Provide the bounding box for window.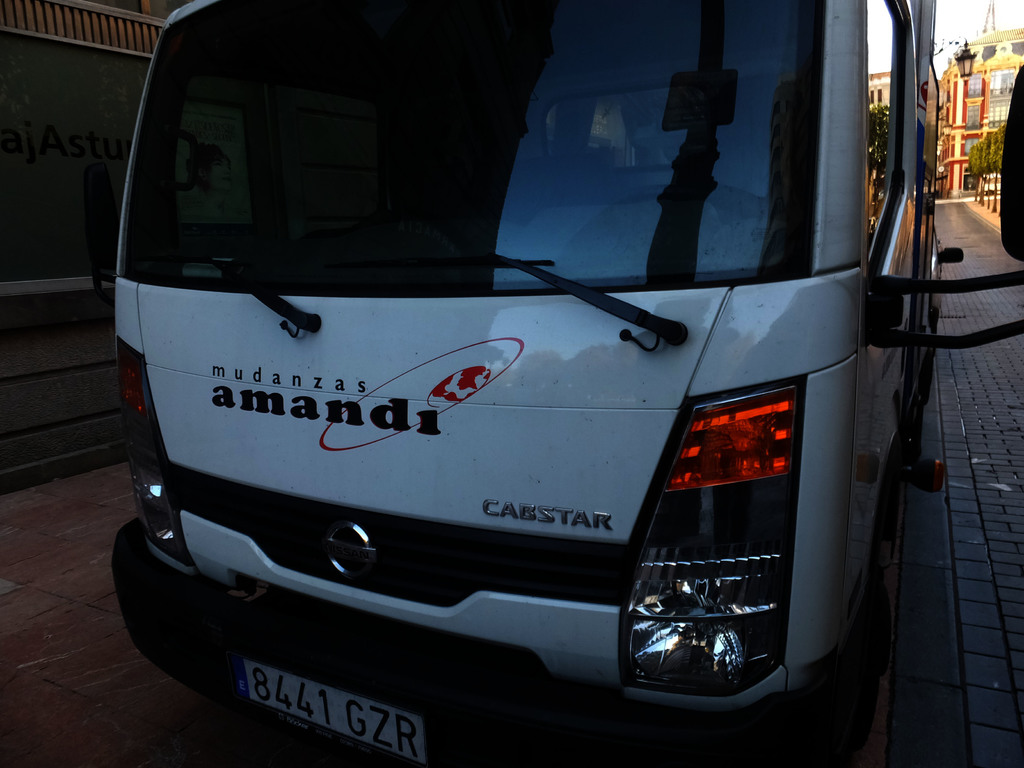
rect(964, 136, 978, 153).
